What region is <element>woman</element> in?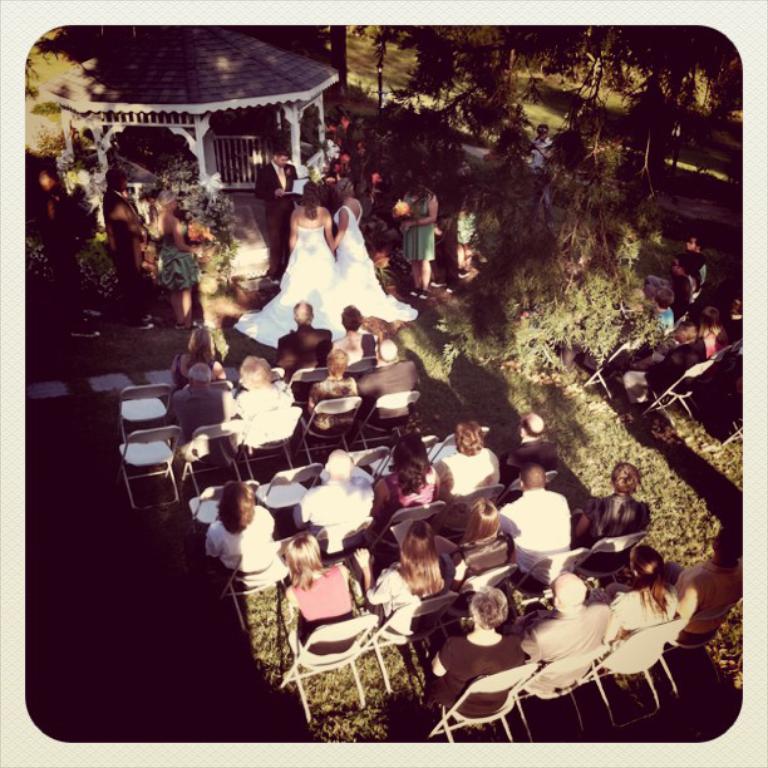
pyautogui.locateOnScreen(433, 418, 504, 525).
